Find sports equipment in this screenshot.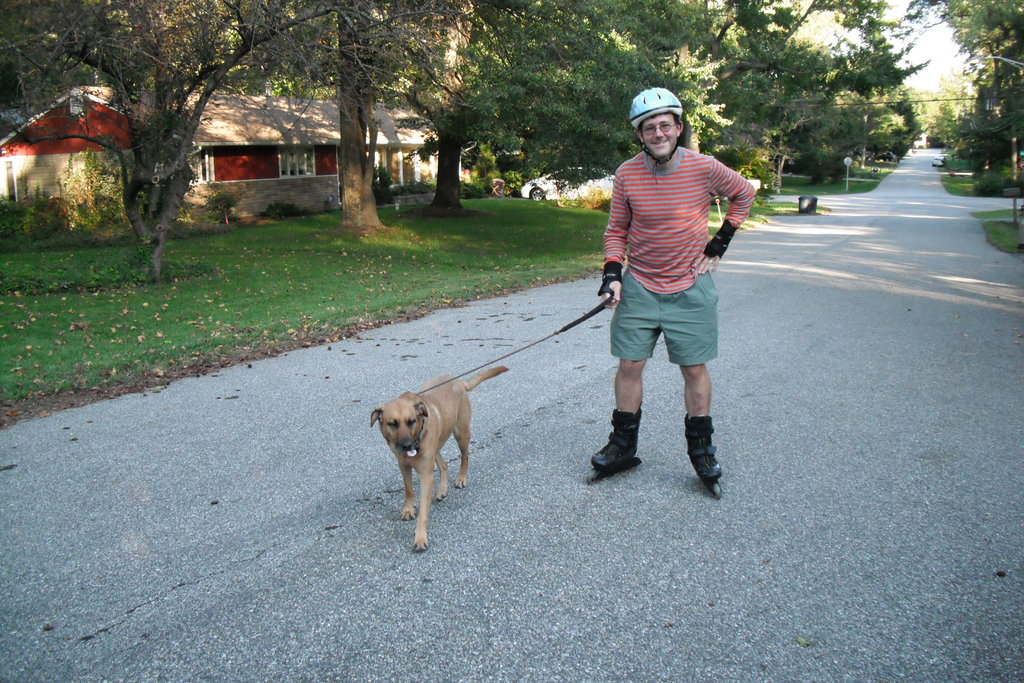
The bounding box for sports equipment is bbox=(707, 219, 739, 261).
